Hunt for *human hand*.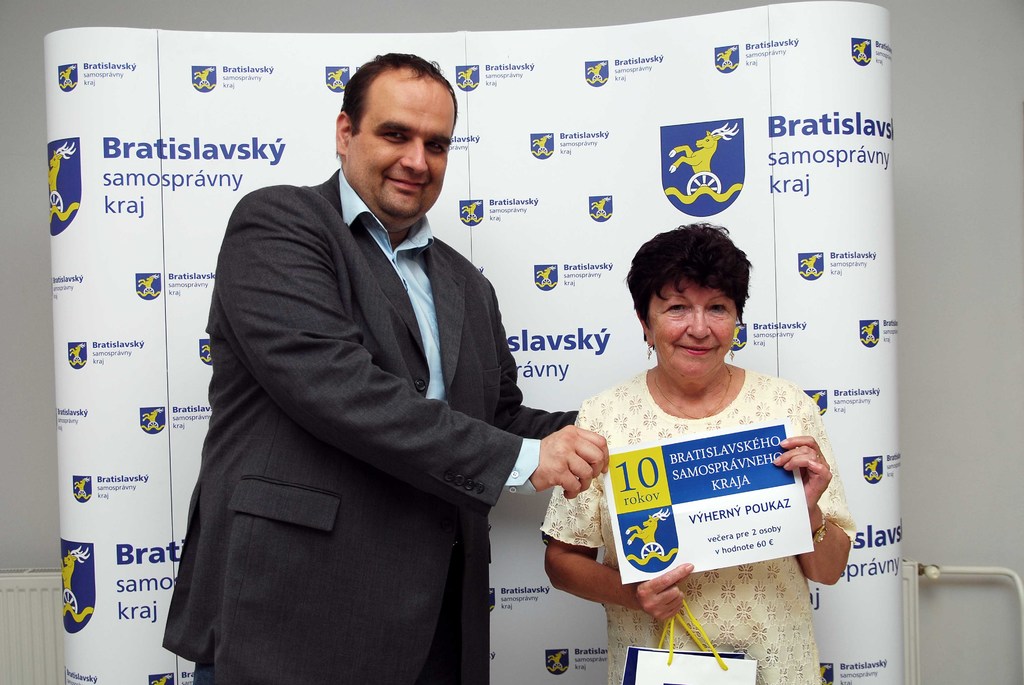
Hunted down at 635,560,696,627.
